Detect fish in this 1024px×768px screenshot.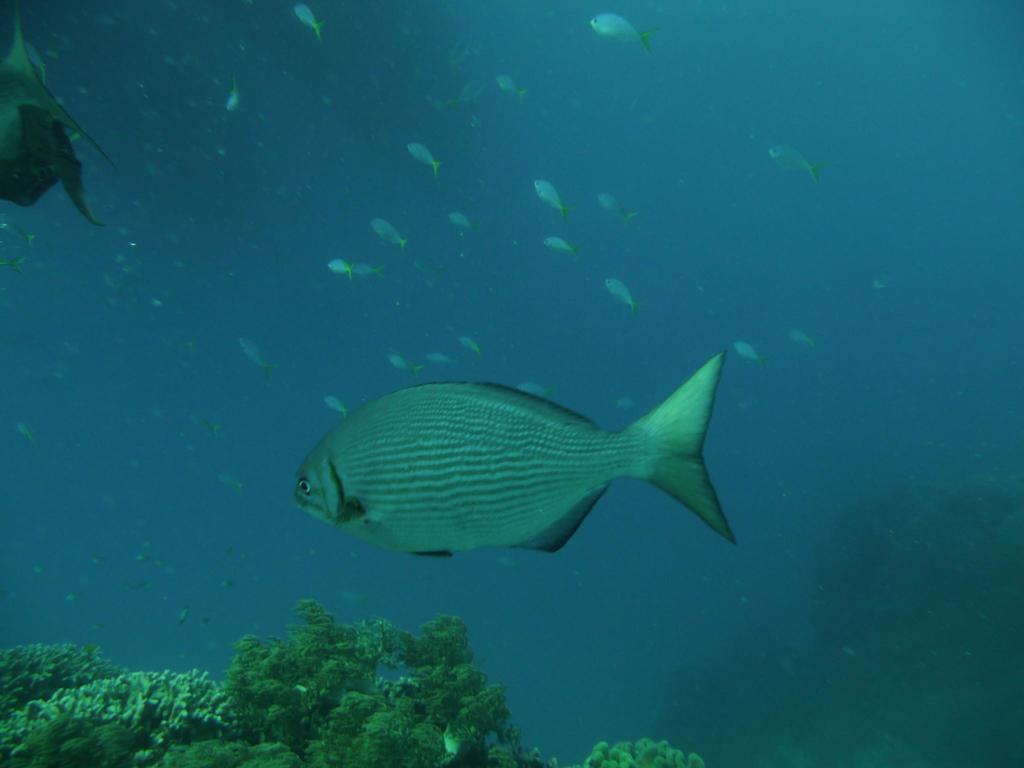
Detection: (404,139,448,173).
